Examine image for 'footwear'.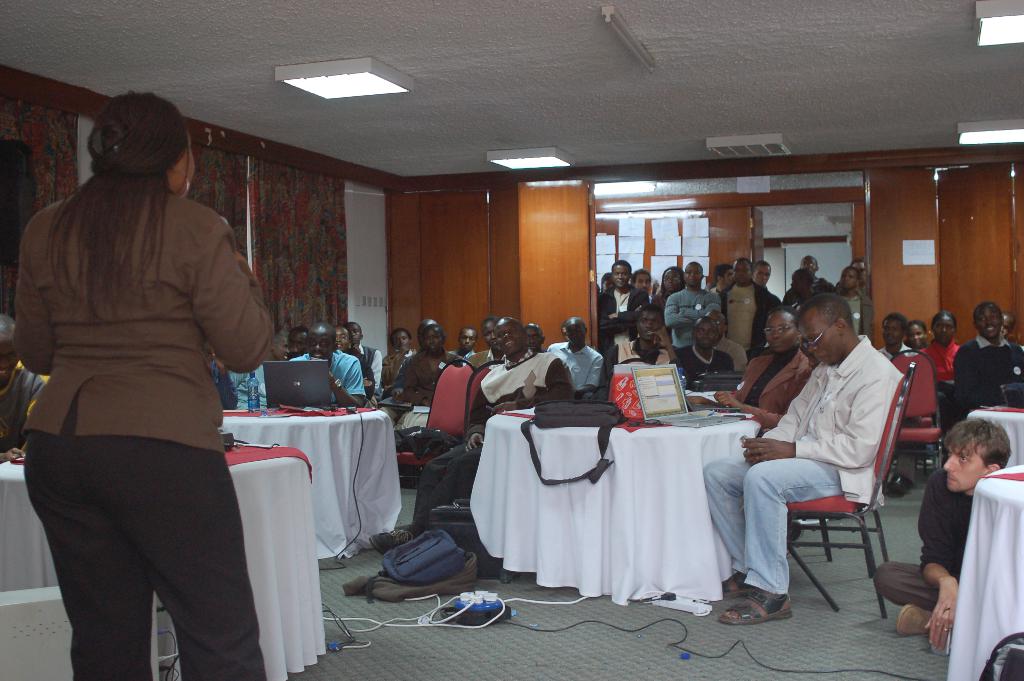
Examination result: (365,530,414,555).
